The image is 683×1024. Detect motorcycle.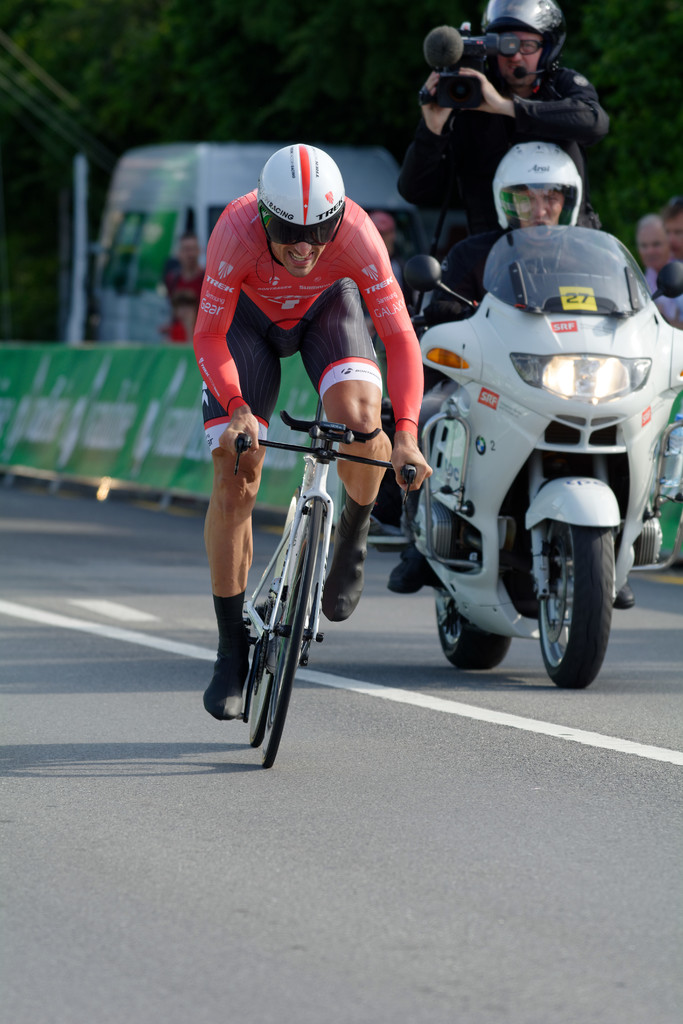
Detection: box(379, 180, 682, 713).
